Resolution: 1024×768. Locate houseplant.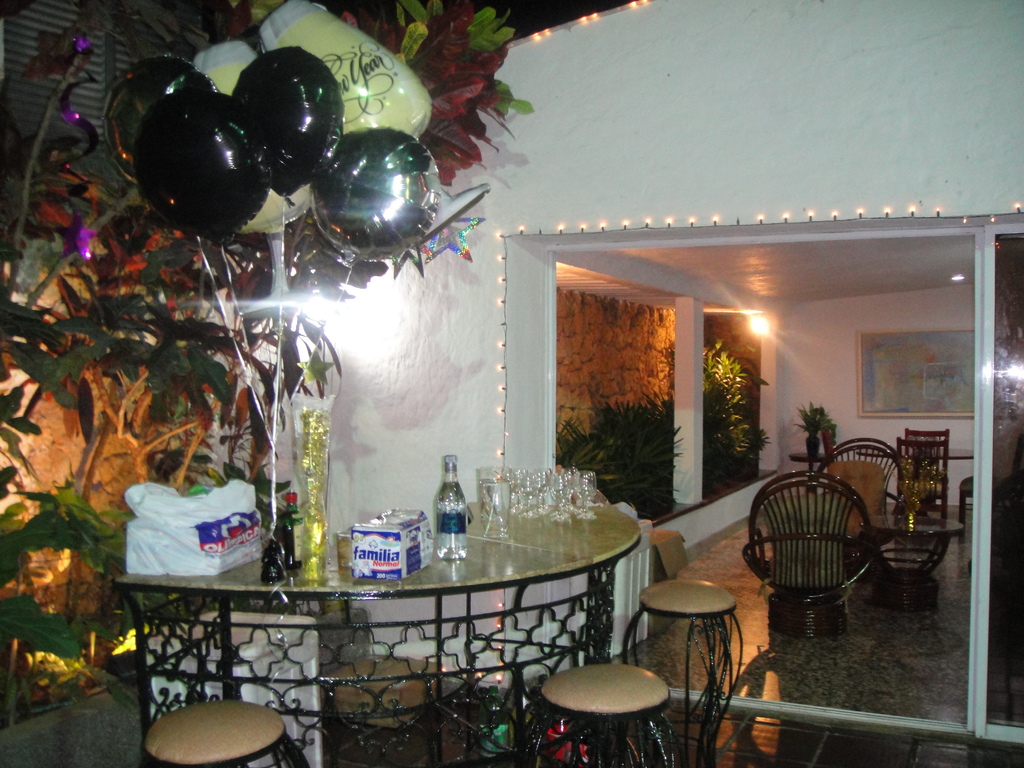
detection(792, 402, 834, 463).
